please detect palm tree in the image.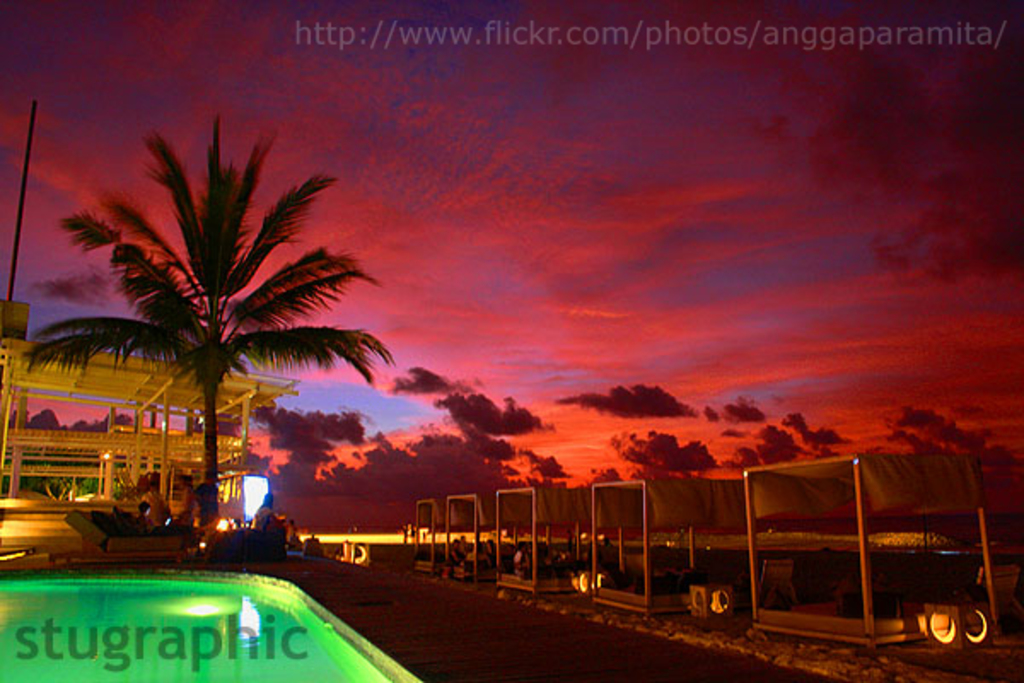
box(24, 113, 403, 524).
